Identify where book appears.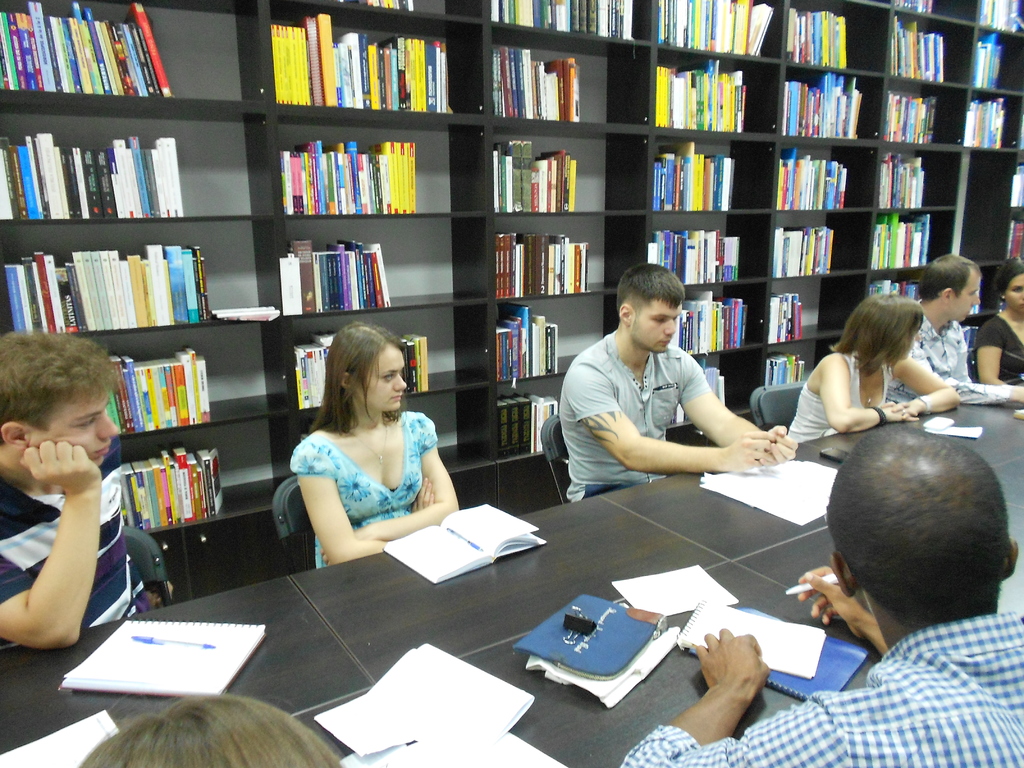
Appears at Rect(313, 639, 531, 767).
